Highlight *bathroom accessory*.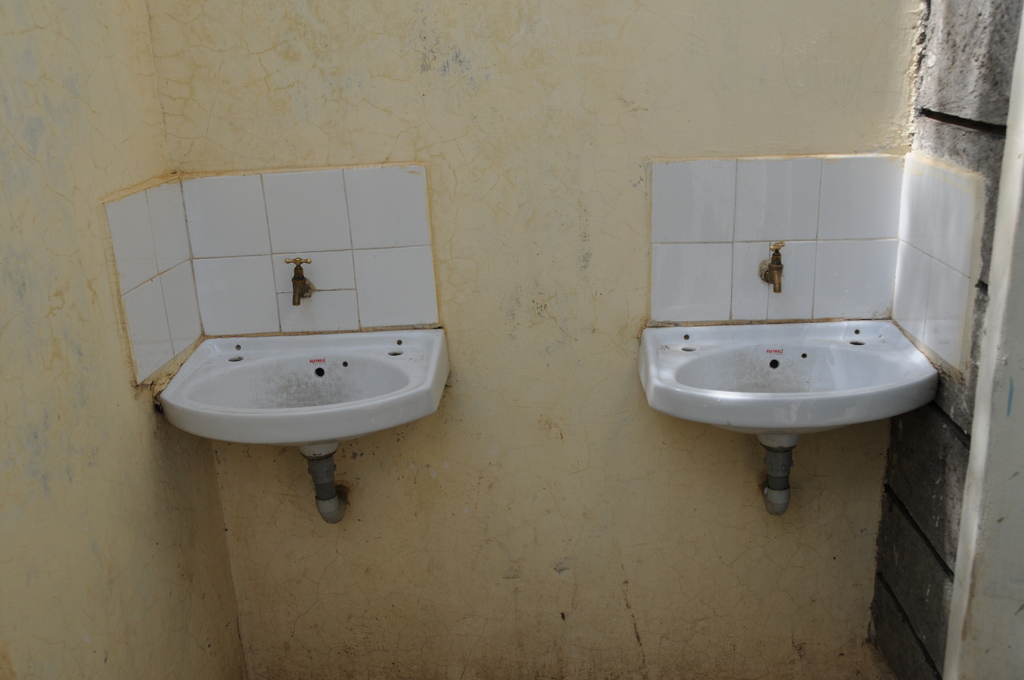
Highlighted region: <bbox>284, 258, 313, 305</bbox>.
